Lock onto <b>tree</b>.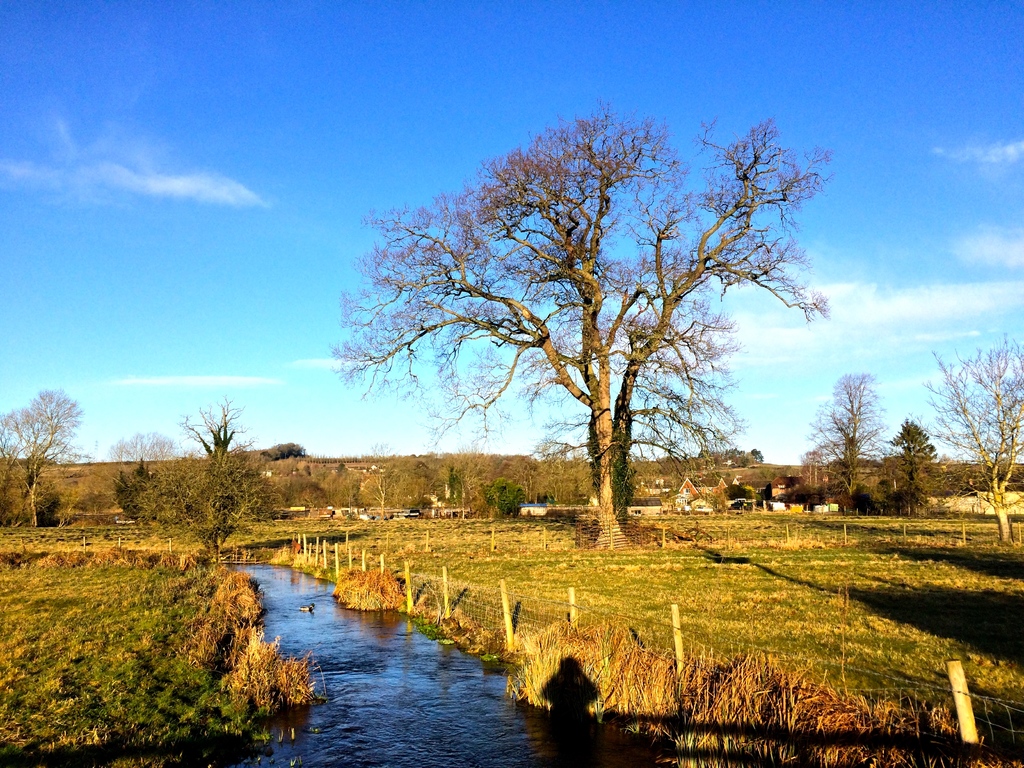
Locked: region(753, 451, 764, 458).
